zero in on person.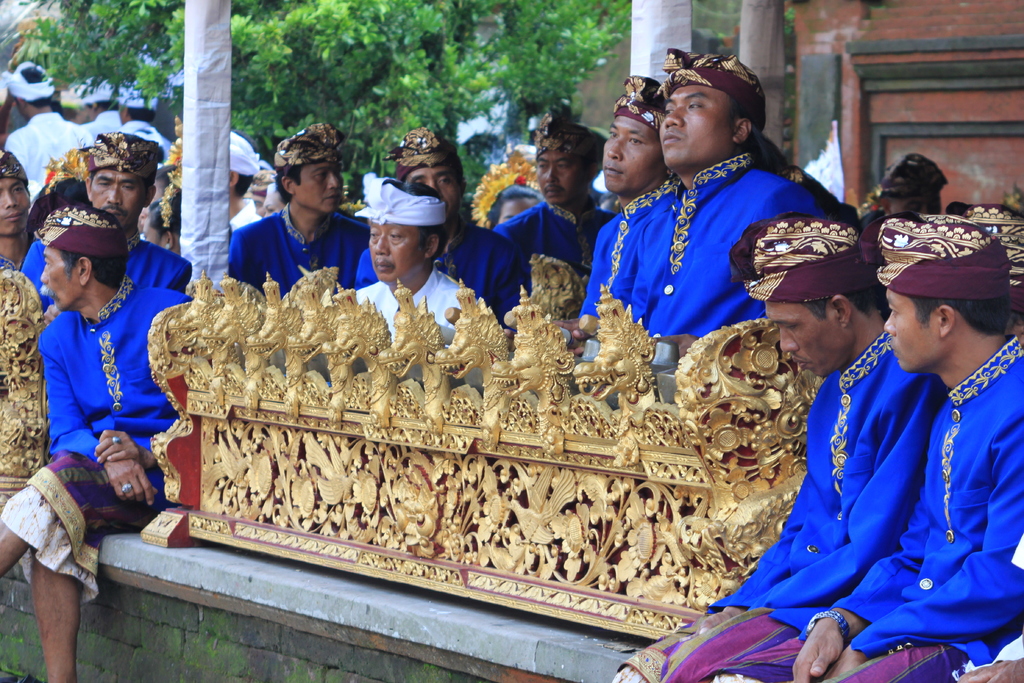
Zeroed in: (left=228, top=117, right=371, bottom=307).
